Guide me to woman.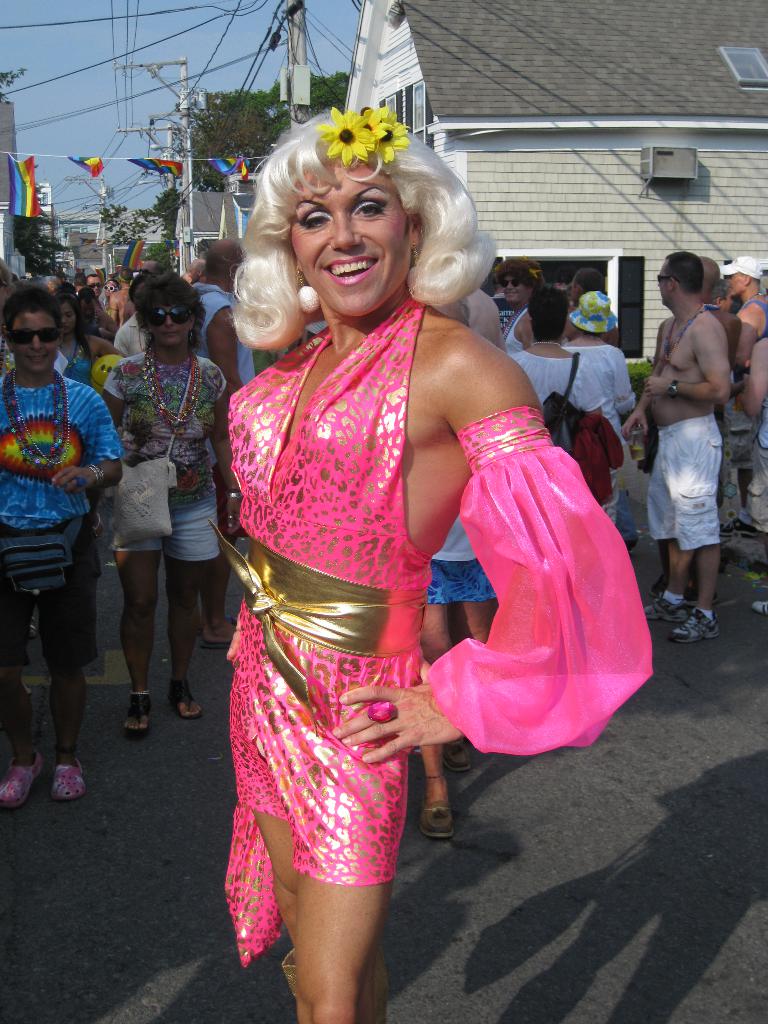
Guidance: 98,272,238,743.
